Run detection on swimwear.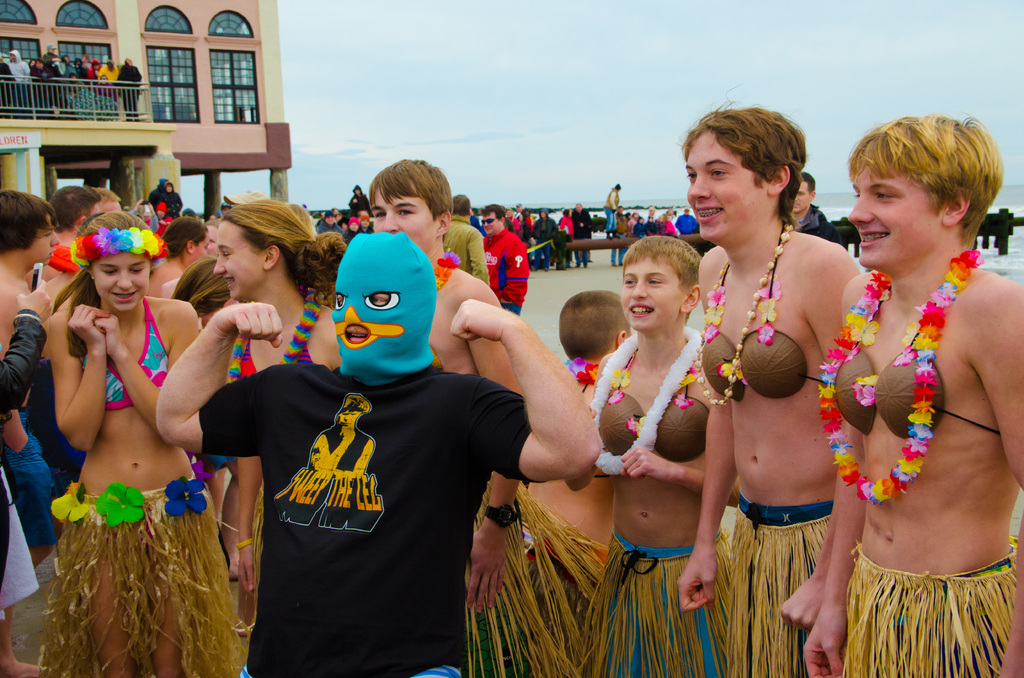
Result: rect(692, 223, 827, 401).
